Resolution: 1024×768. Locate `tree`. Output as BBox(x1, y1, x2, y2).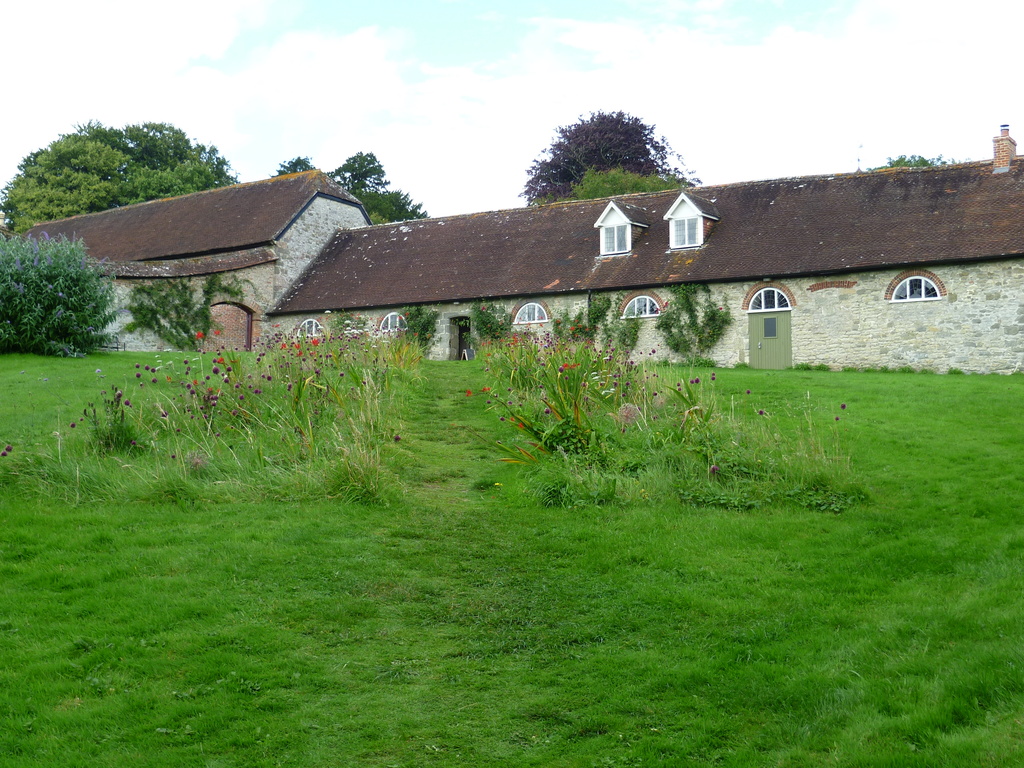
BBox(271, 146, 426, 224).
